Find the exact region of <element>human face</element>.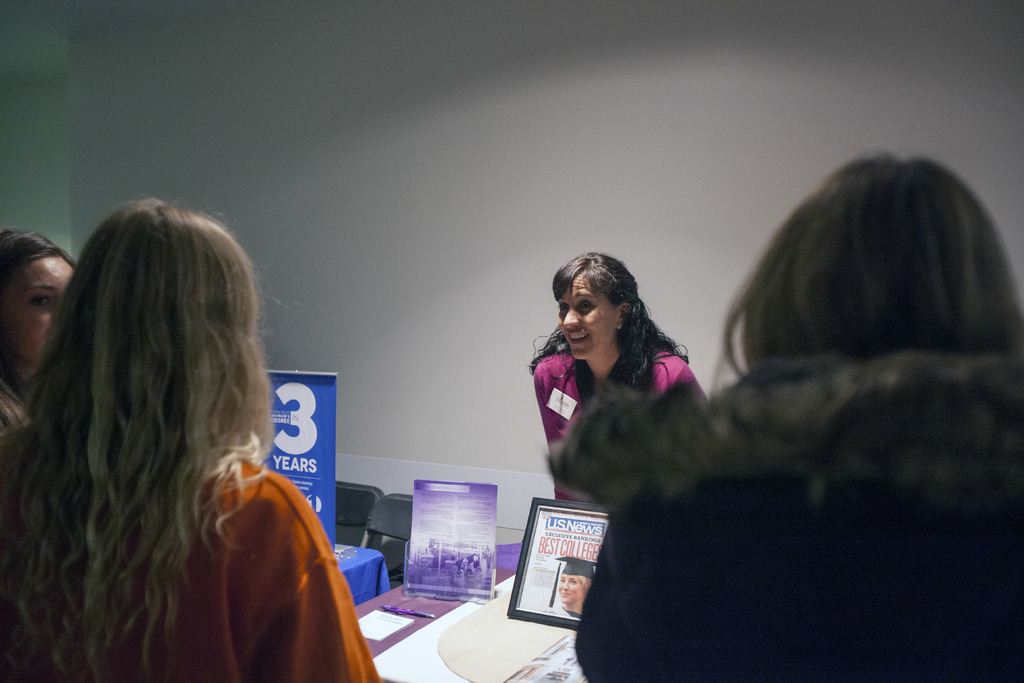
Exact region: {"left": 560, "top": 270, "right": 619, "bottom": 359}.
